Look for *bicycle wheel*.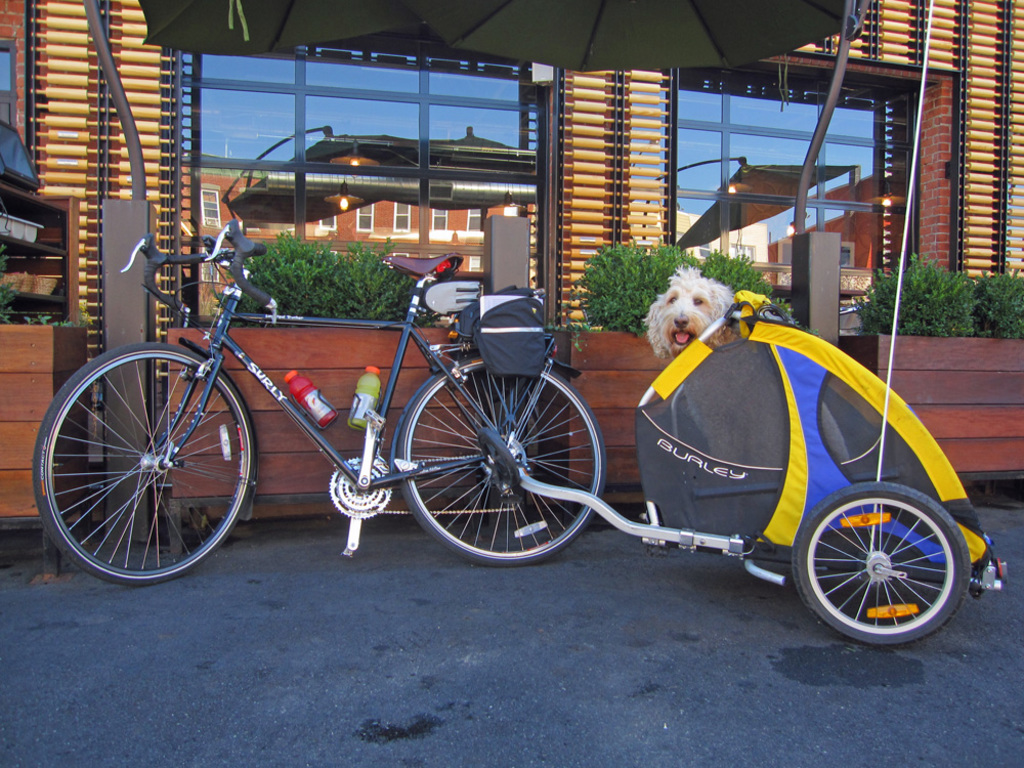
Found: bbox(33, 348, 251, 595).
